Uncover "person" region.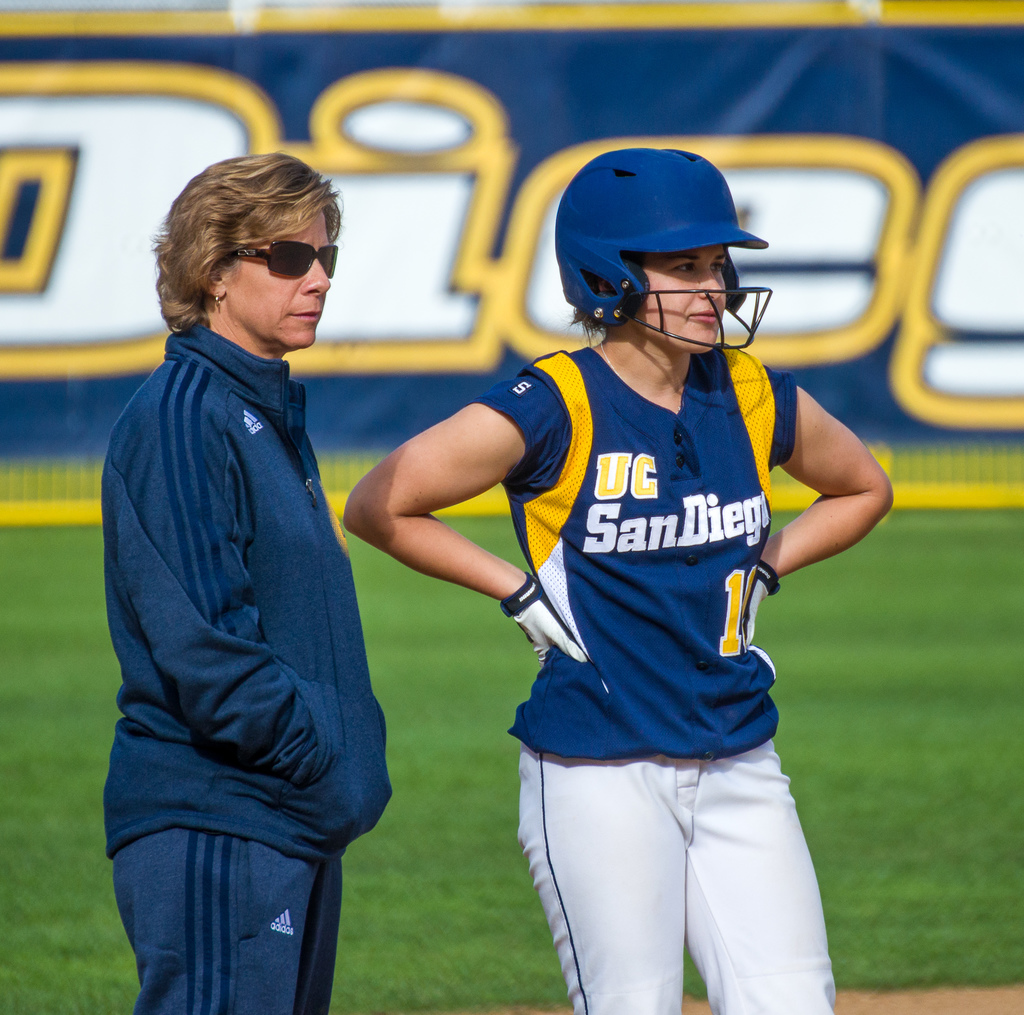
Uncovered: bbox=(341, 147, 893, 1014).
